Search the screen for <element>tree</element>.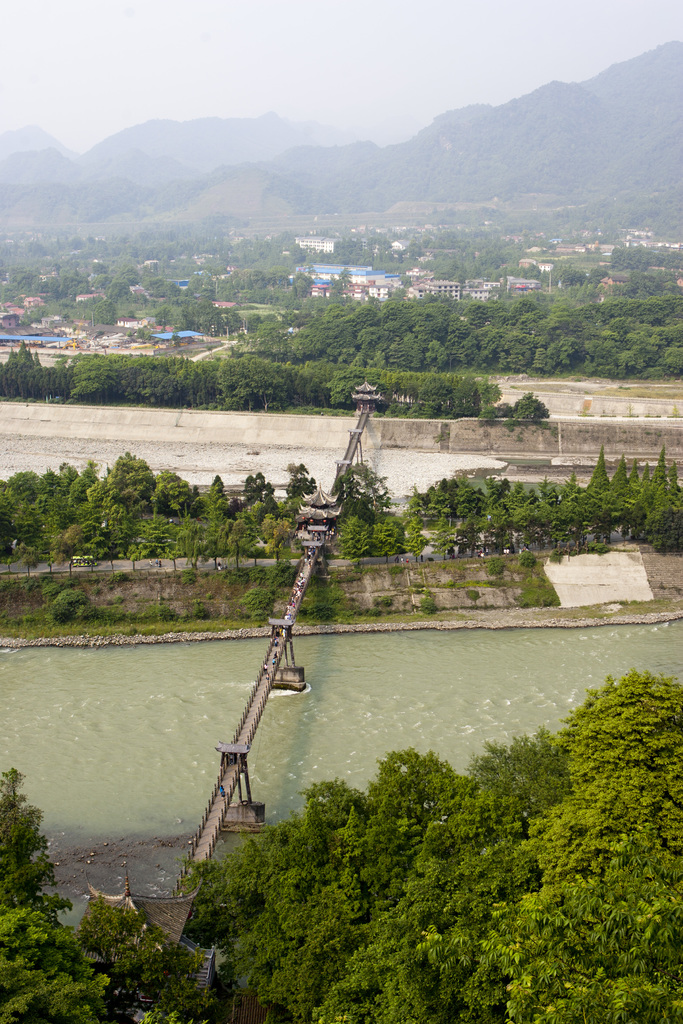
Found at bbox(649, 449, 666, 500).
